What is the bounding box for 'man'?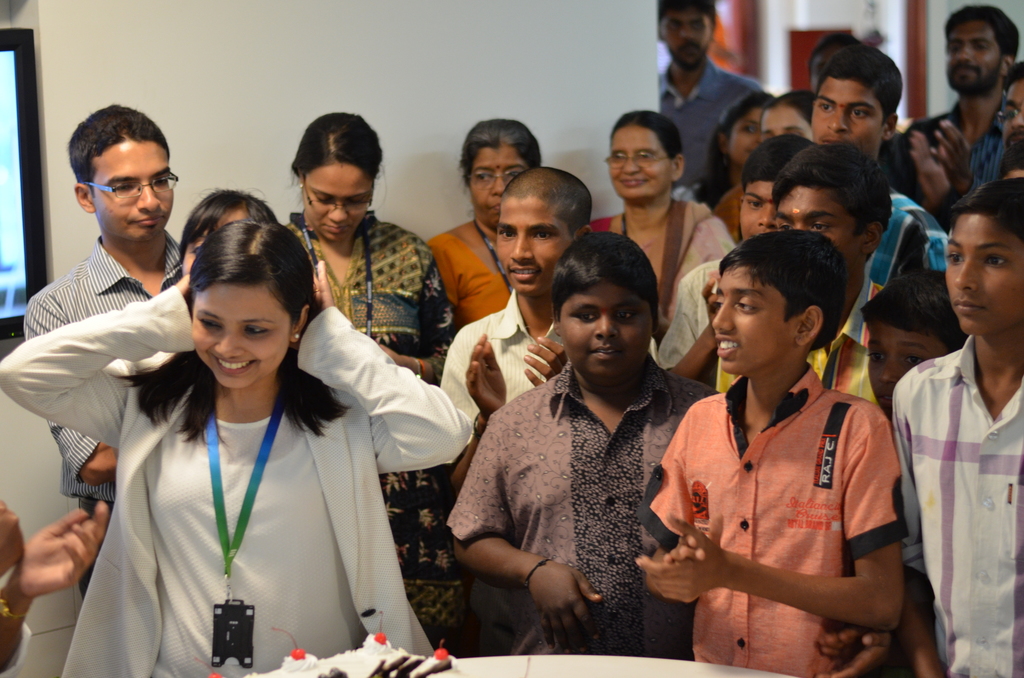
19 103 191 592.
